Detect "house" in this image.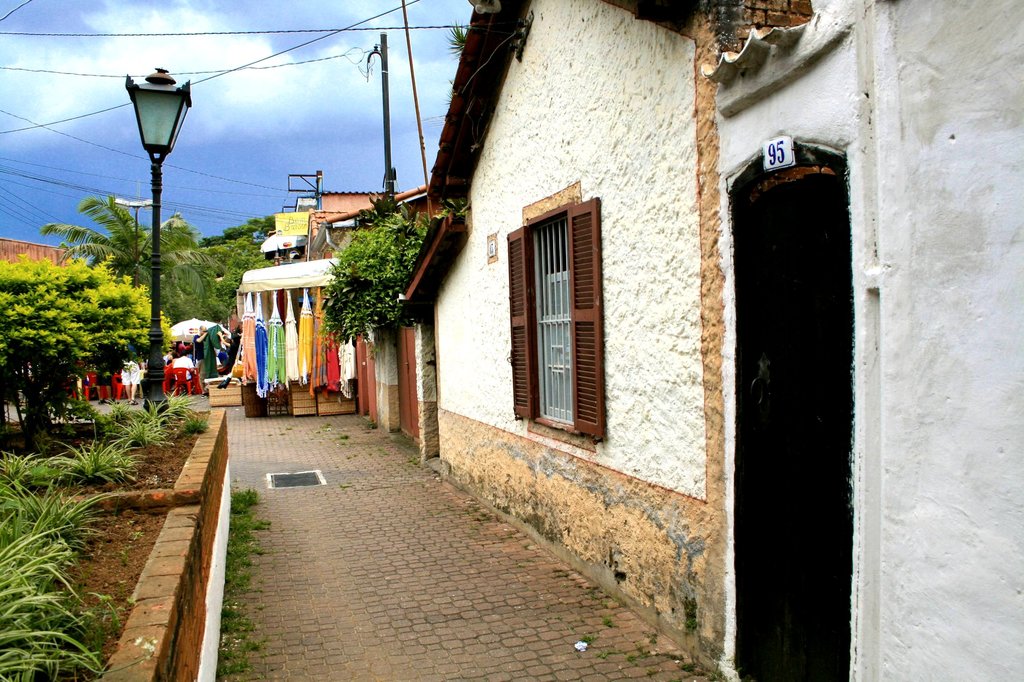
Detection: pyautogui.locateOnScreen(269, 219, 307, 267).
